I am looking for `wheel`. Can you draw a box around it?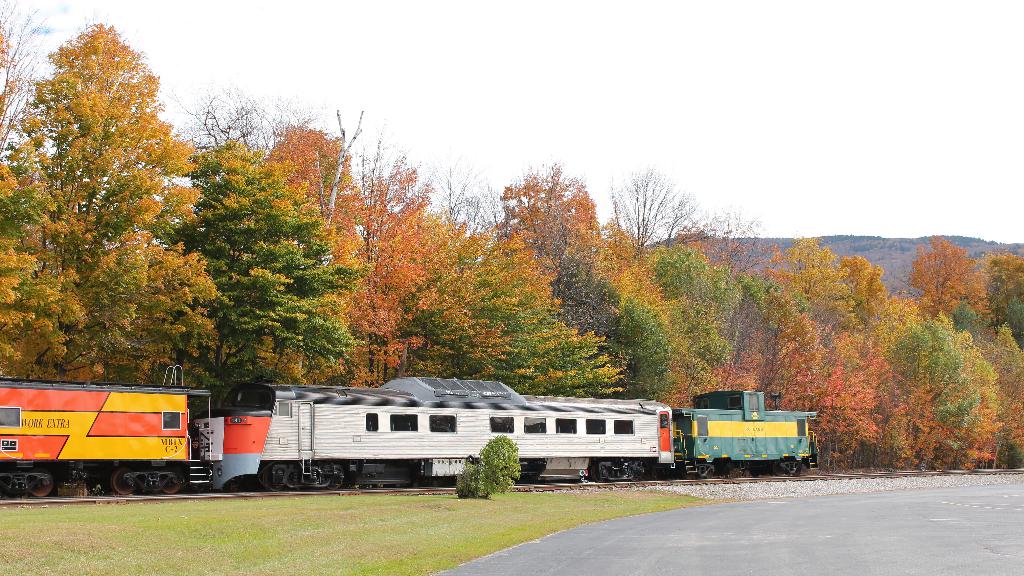
Sure, the bounding box is <region>161, 466, 181, 493</region>.
